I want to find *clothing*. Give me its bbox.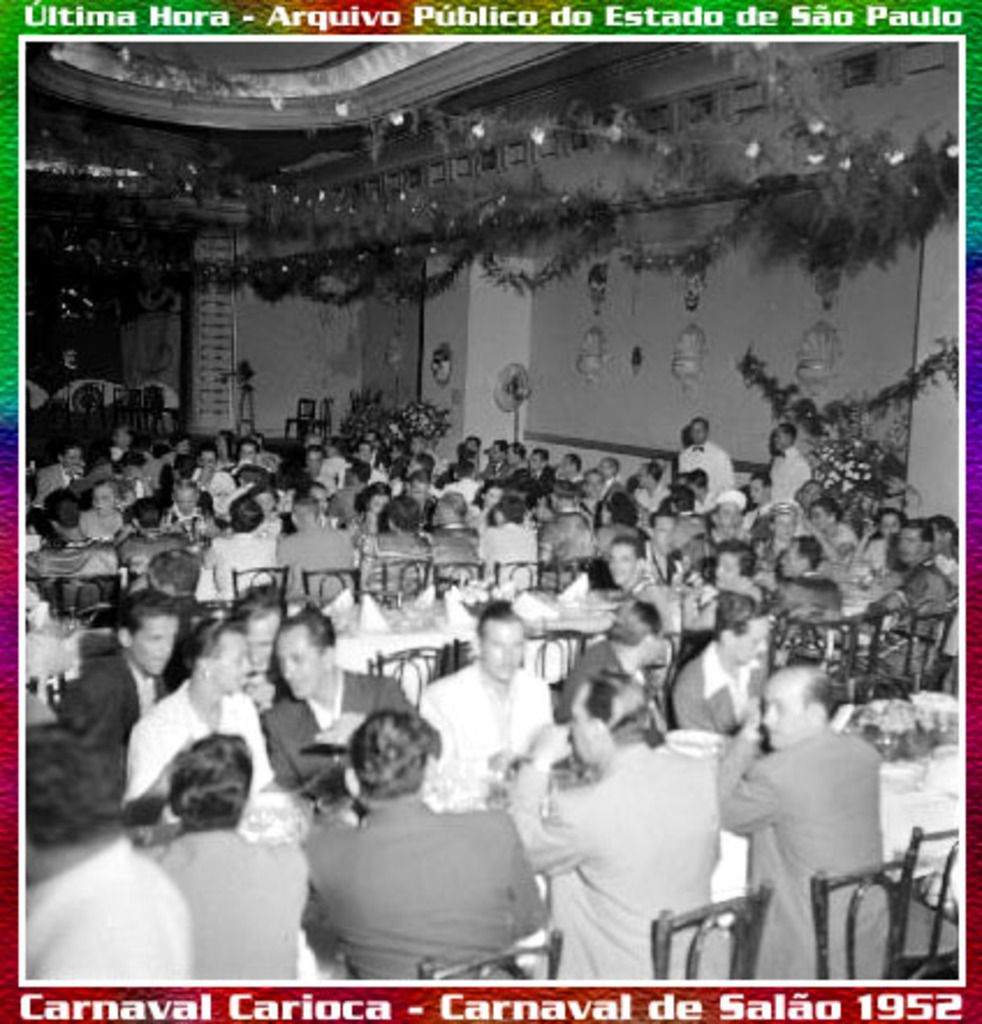
(213, 526, 292, 602).
